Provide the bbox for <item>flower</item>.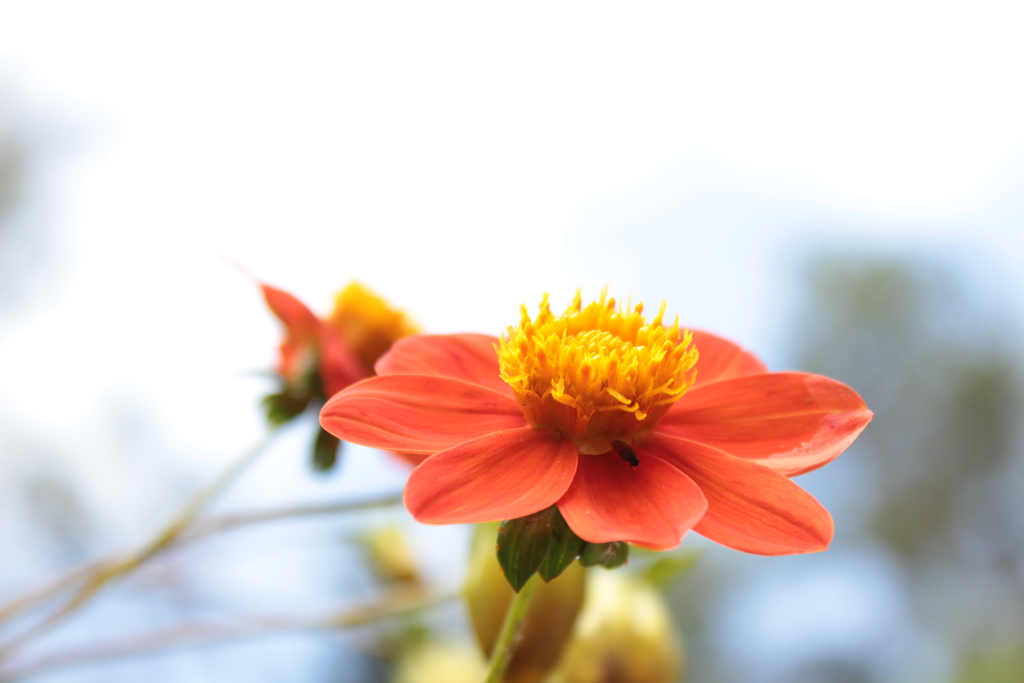
l=252, t=268, r=436, b=456.
